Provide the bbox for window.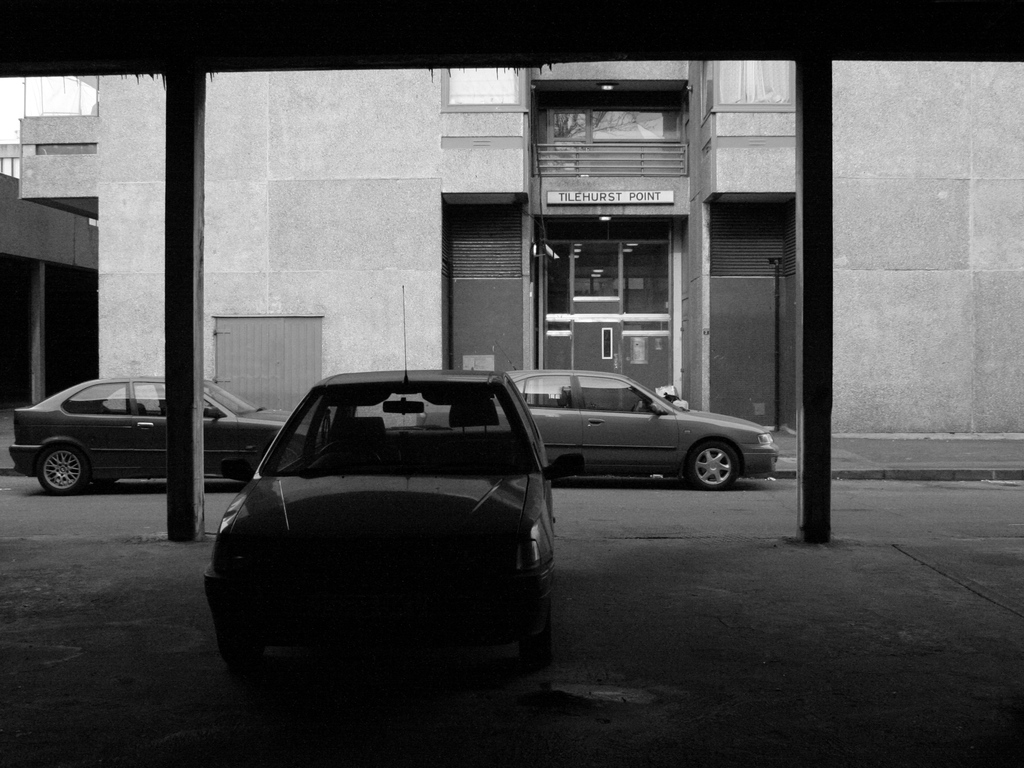
<box>58,383,129,415</box>.
